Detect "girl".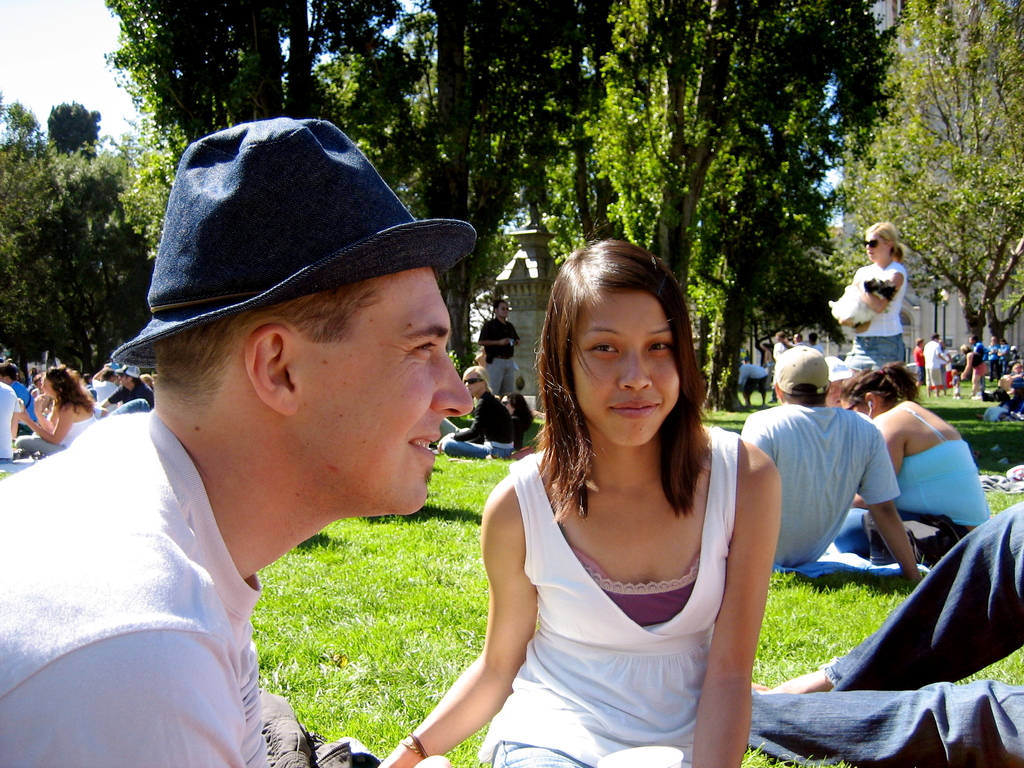
Detected at [936,339,957,397].
